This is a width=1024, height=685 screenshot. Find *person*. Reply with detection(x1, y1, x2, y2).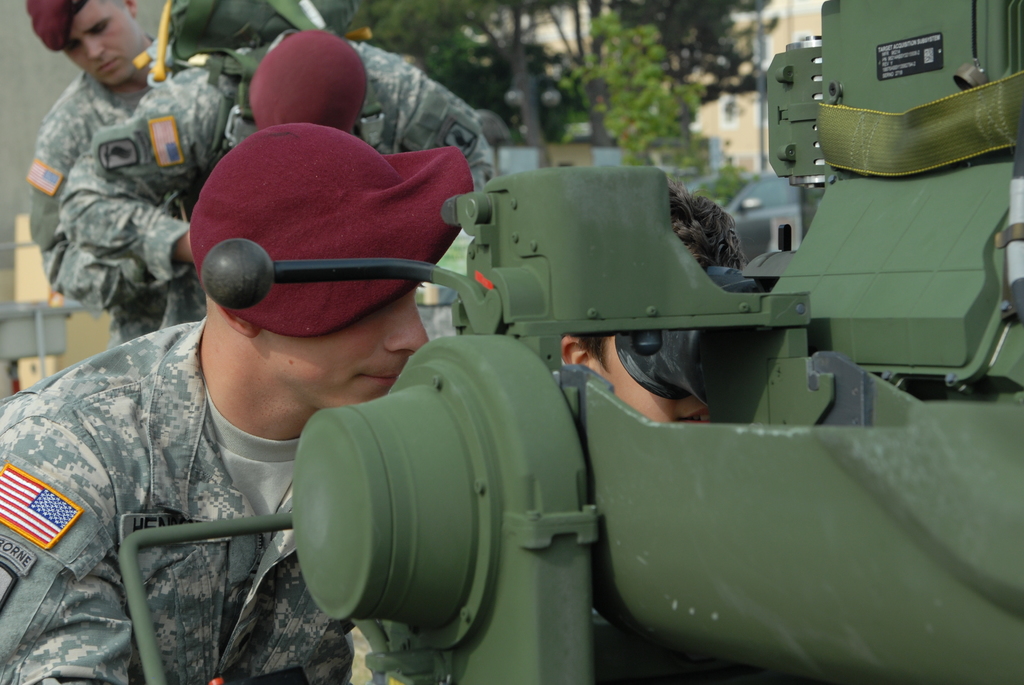
detection(21, 0, 172, 335).
